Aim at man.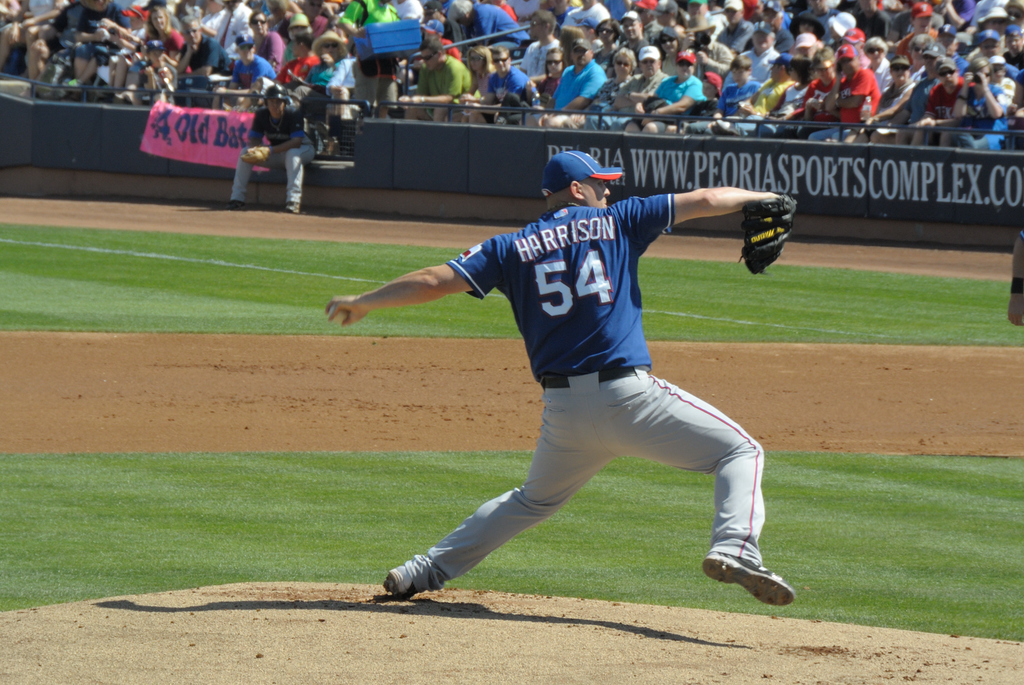
Aimed at {"x1": 224, "y1": 79, "x2": 337, "y2": 215}.
